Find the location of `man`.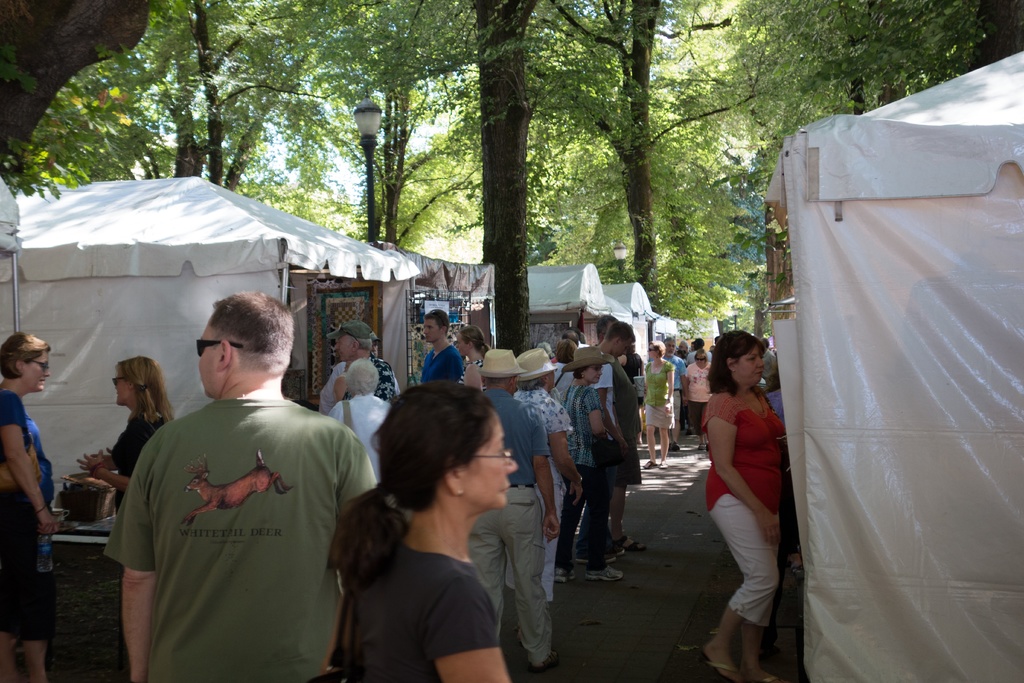
Location: bbox=[564, 331, 583, 344].
